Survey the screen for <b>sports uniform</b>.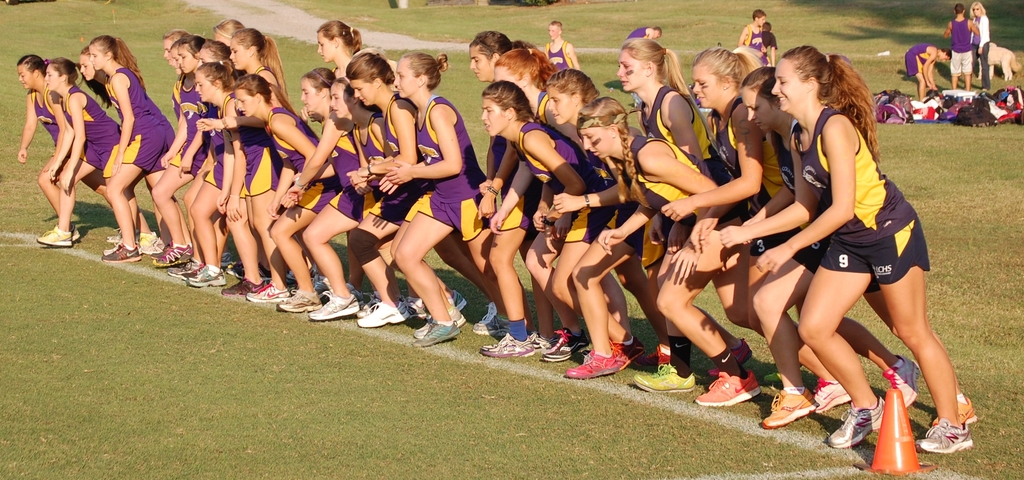
Survey found: 266, 110, 334, 191.
